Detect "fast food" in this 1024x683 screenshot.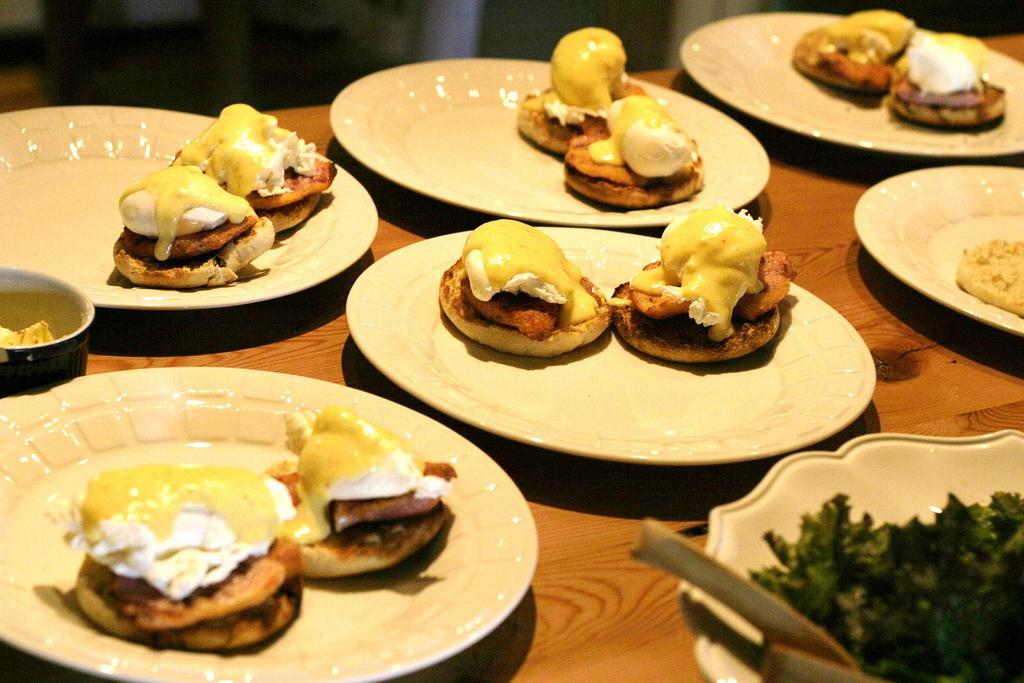
Detection: x1=792, y1=8, x2=919, y2=88.
